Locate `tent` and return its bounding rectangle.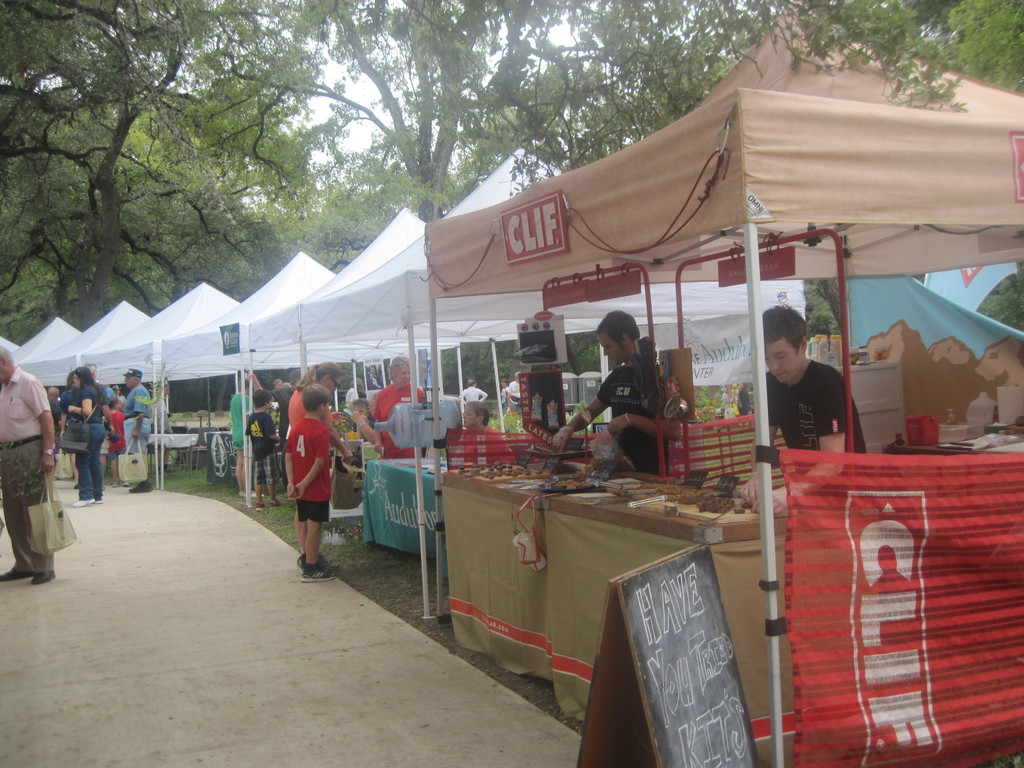
bbox(420, 0, 1023, 767).
